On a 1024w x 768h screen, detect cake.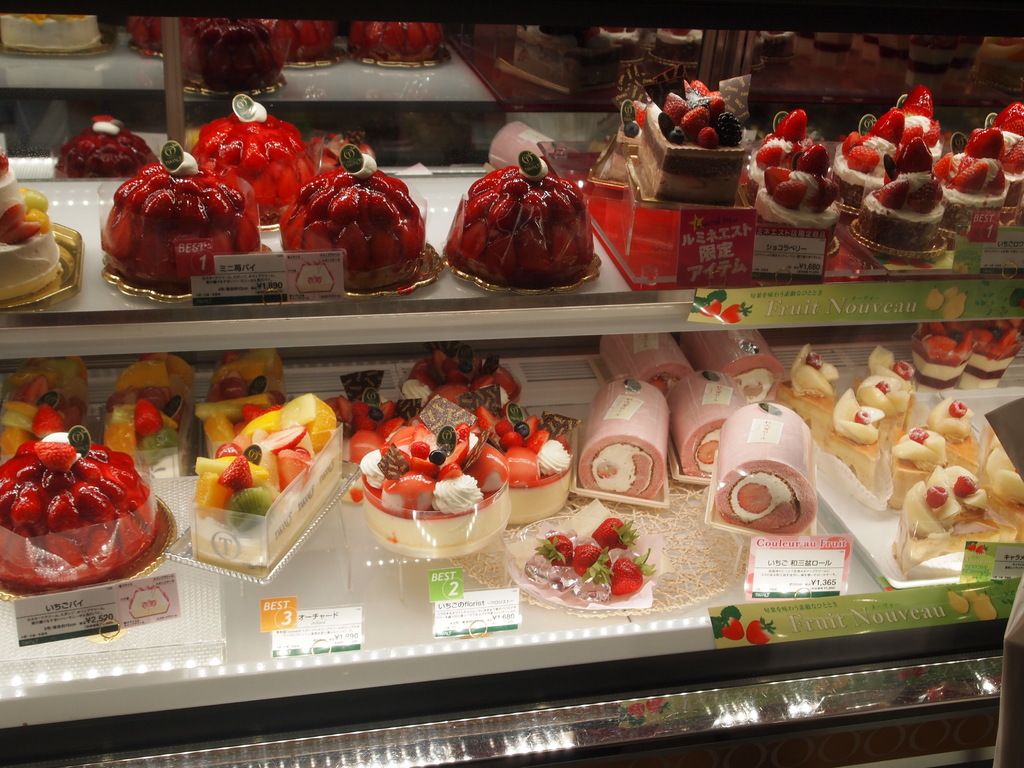
[left=473, top=404, right=573, bottom=520].
